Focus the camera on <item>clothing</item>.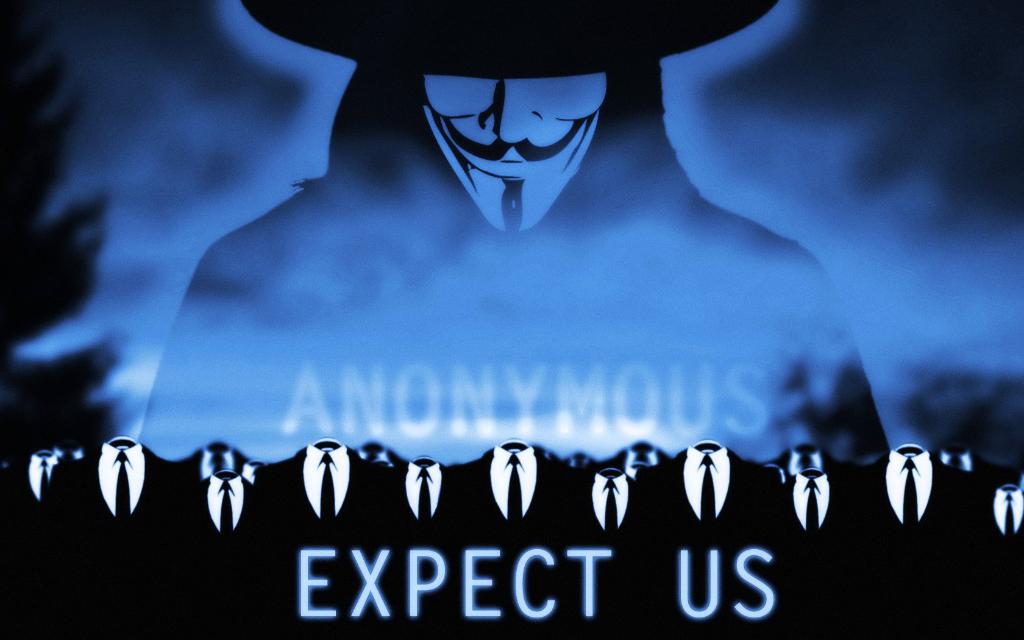
Focus region: BBox(758, 450, 856, 551).
